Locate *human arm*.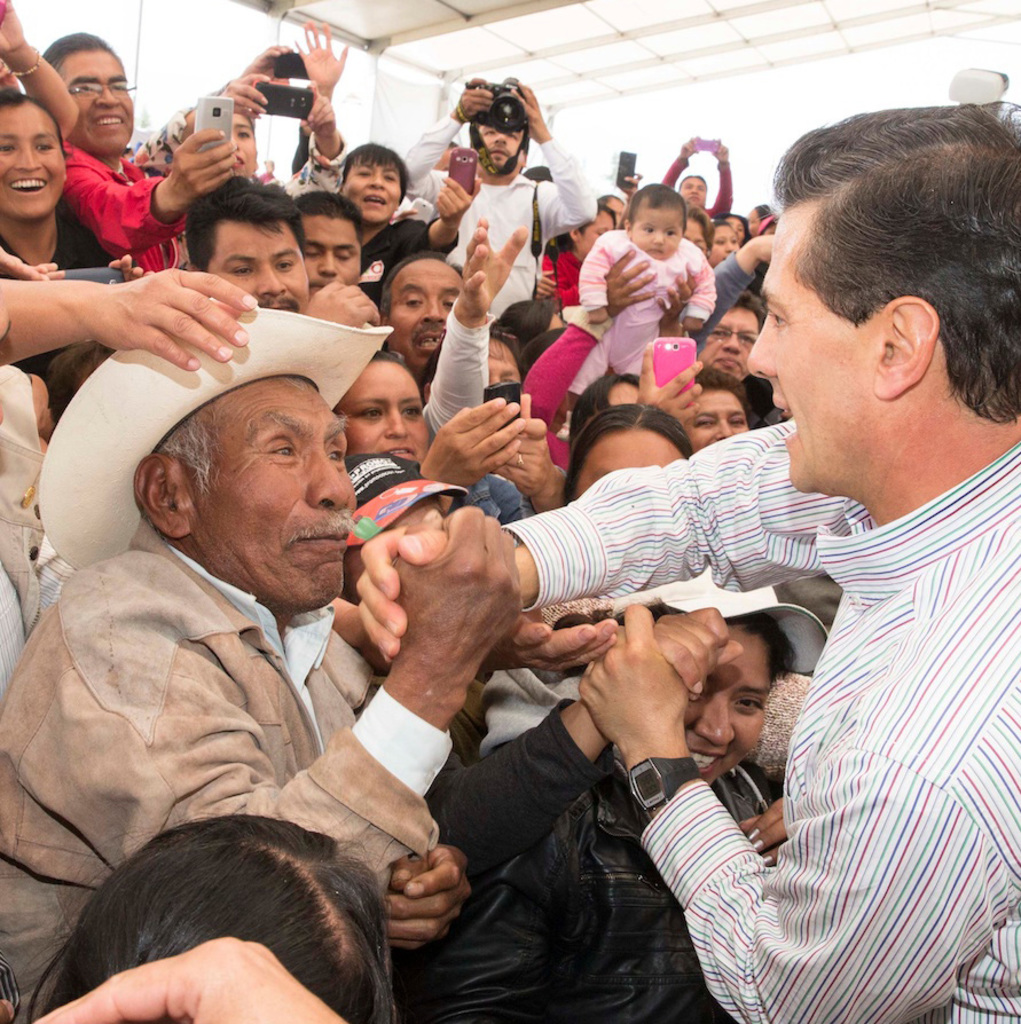
Bounding box: bbox=[519, 244, 660, 418].
